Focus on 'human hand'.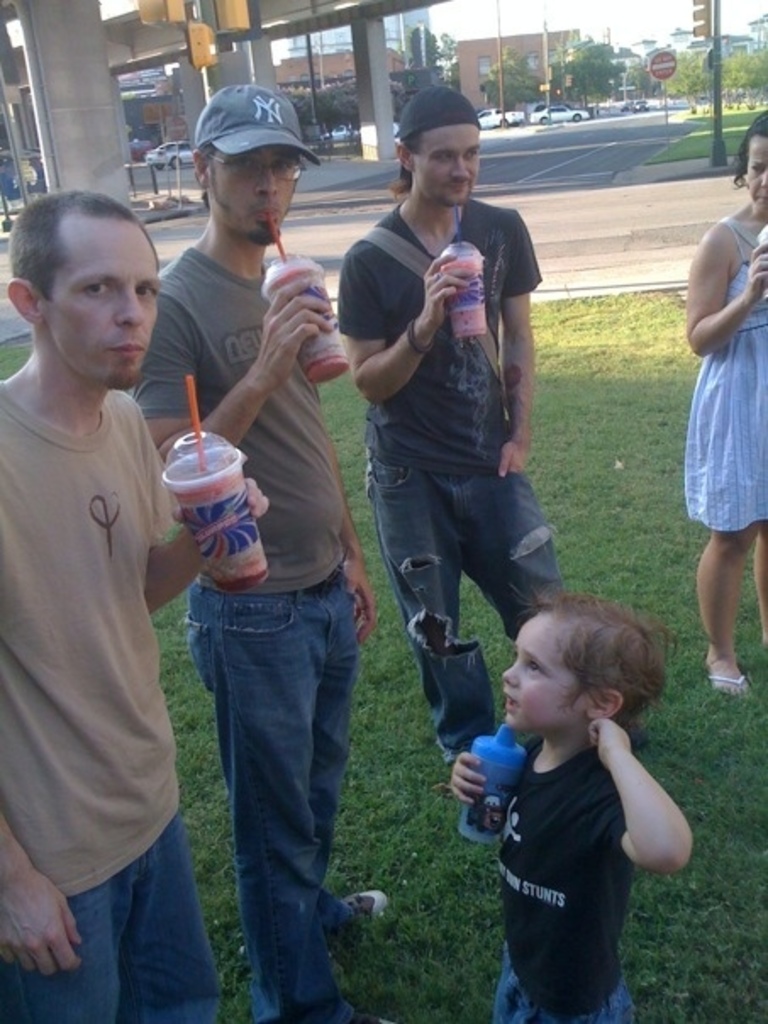
Focused at <region>170, 471, 270, 524</region>.
